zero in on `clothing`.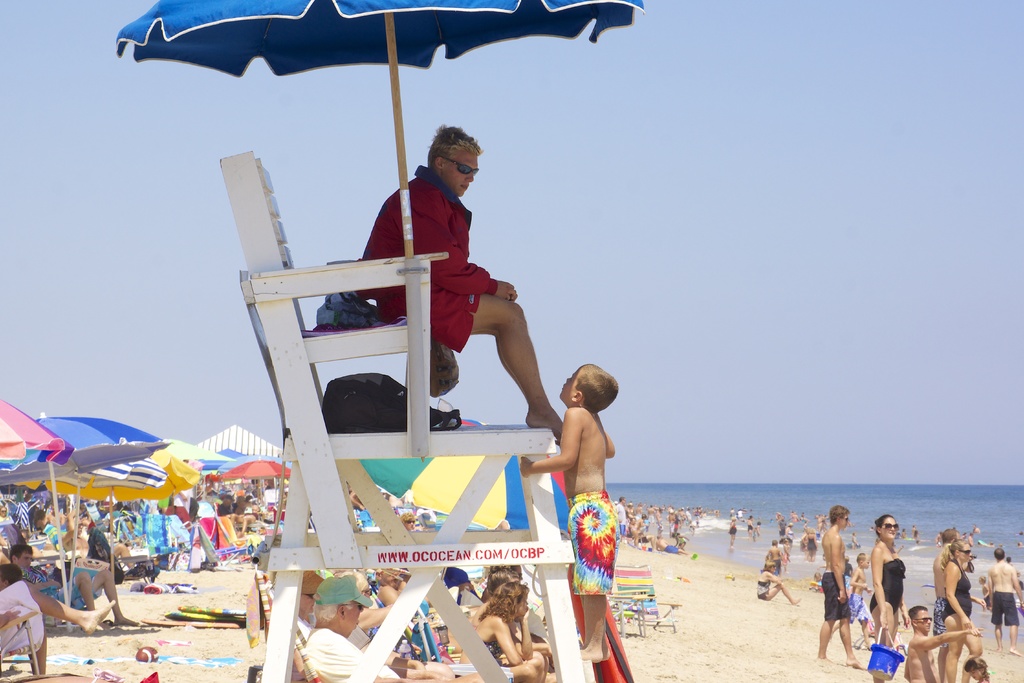
Zeroed in: pyautogui.locateOnScreen(807, 540, 820, 552).
